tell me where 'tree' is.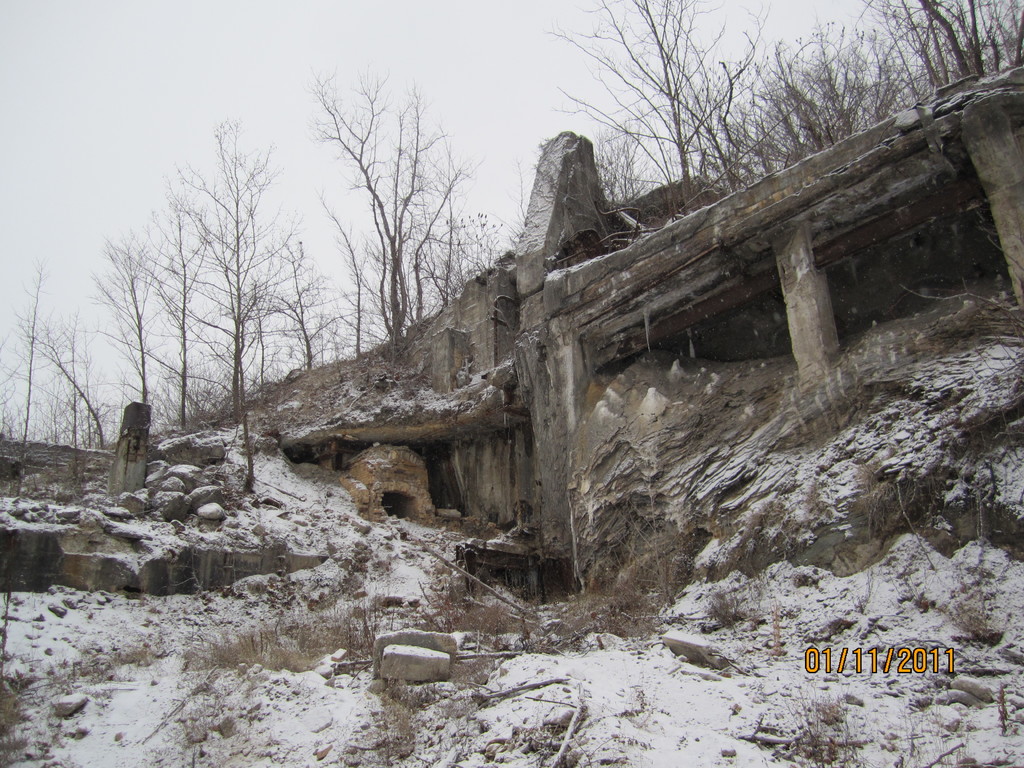
'tree' is at (left=859, top=1, right=1023, bottom=105).
